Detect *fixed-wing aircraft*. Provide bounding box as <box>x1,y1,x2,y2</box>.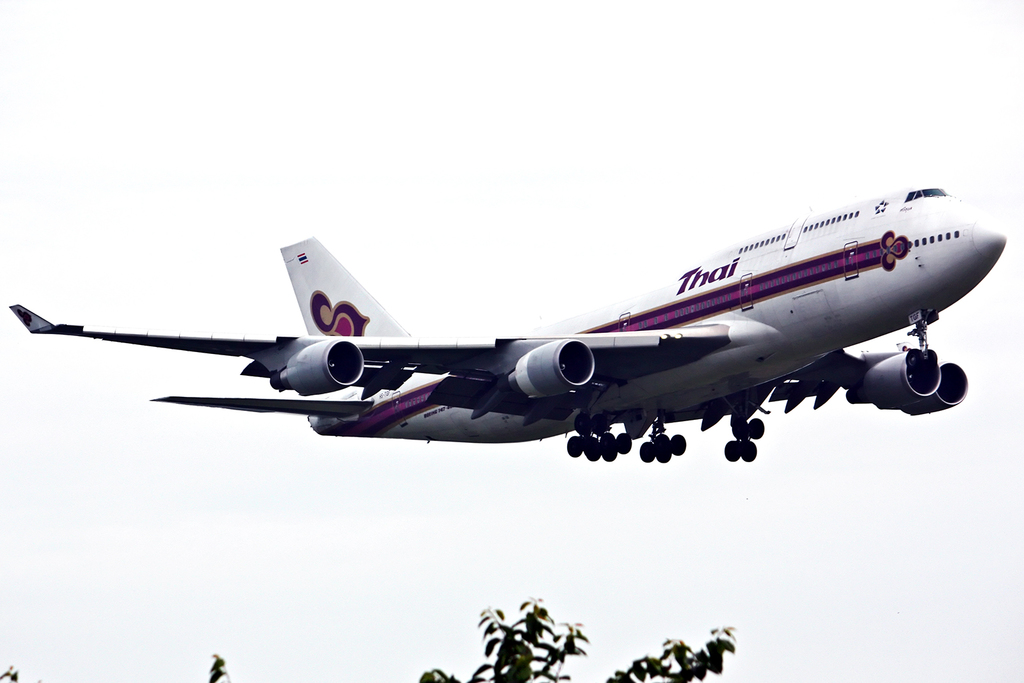
<box>6,181,1008,463</box>.
